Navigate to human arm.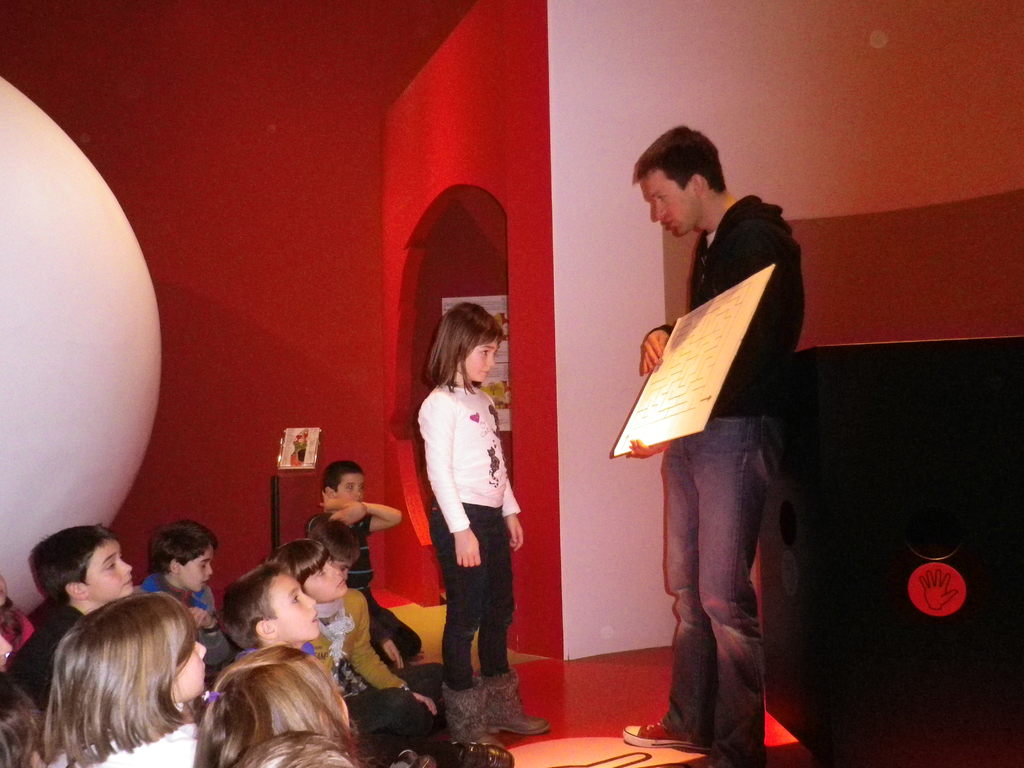
Navigation target: l=637, t=323, r=674, b=376.
